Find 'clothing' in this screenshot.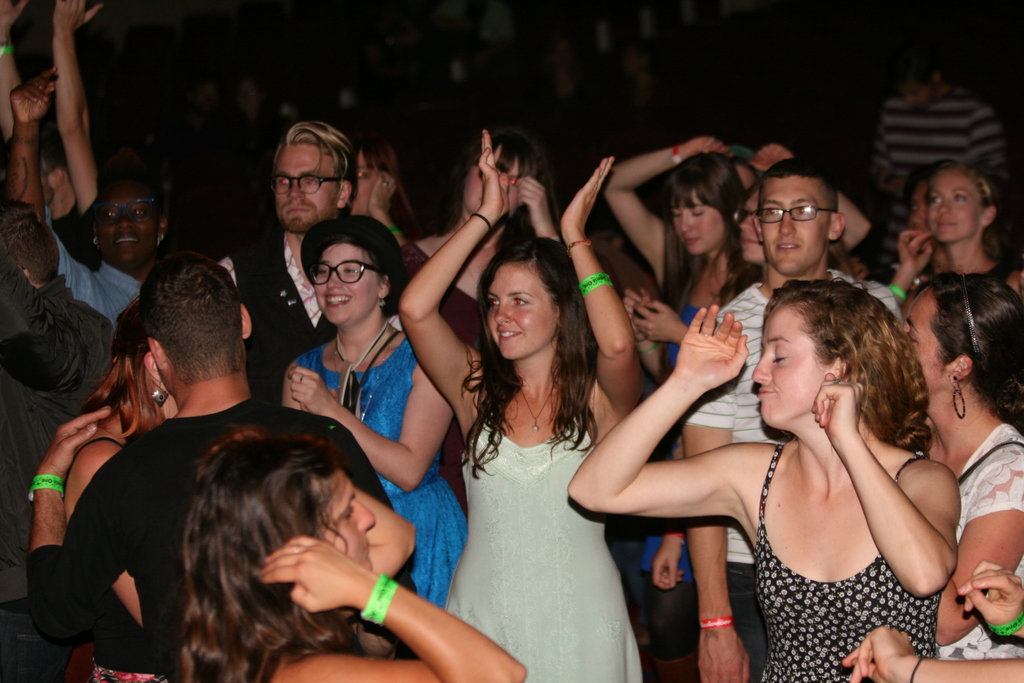
The bounding box for 'clothing' is Rect(401, 239, 477, 516).
